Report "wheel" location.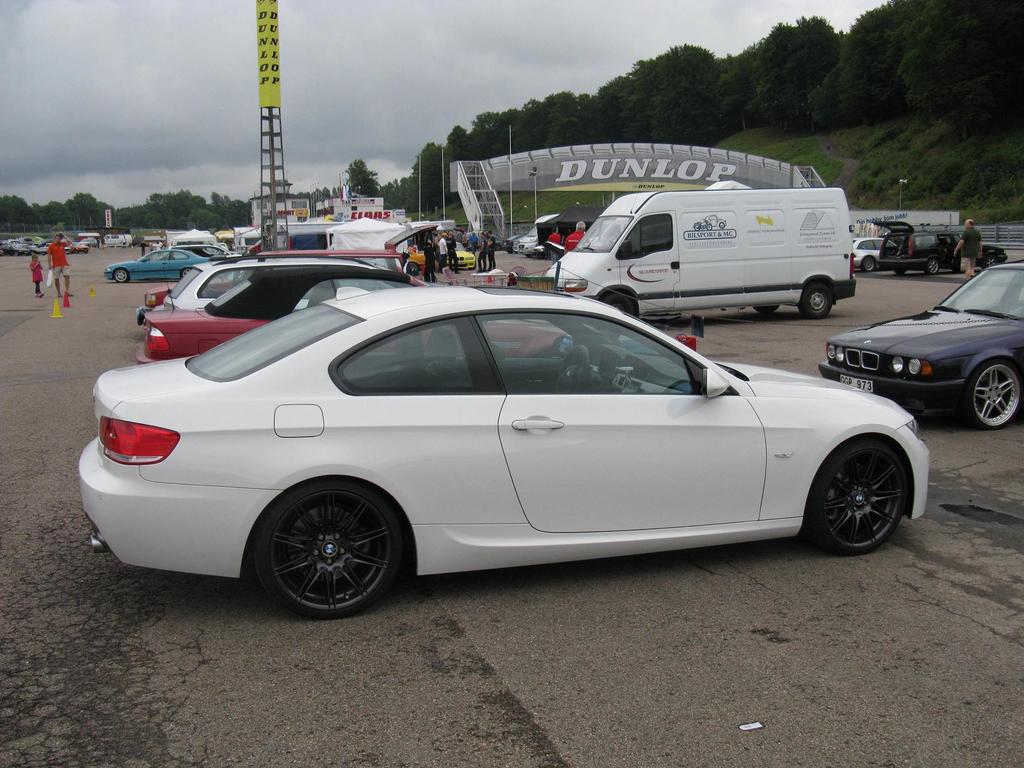
Report: <bbox>760, 307, 776, 309</bbox>.
